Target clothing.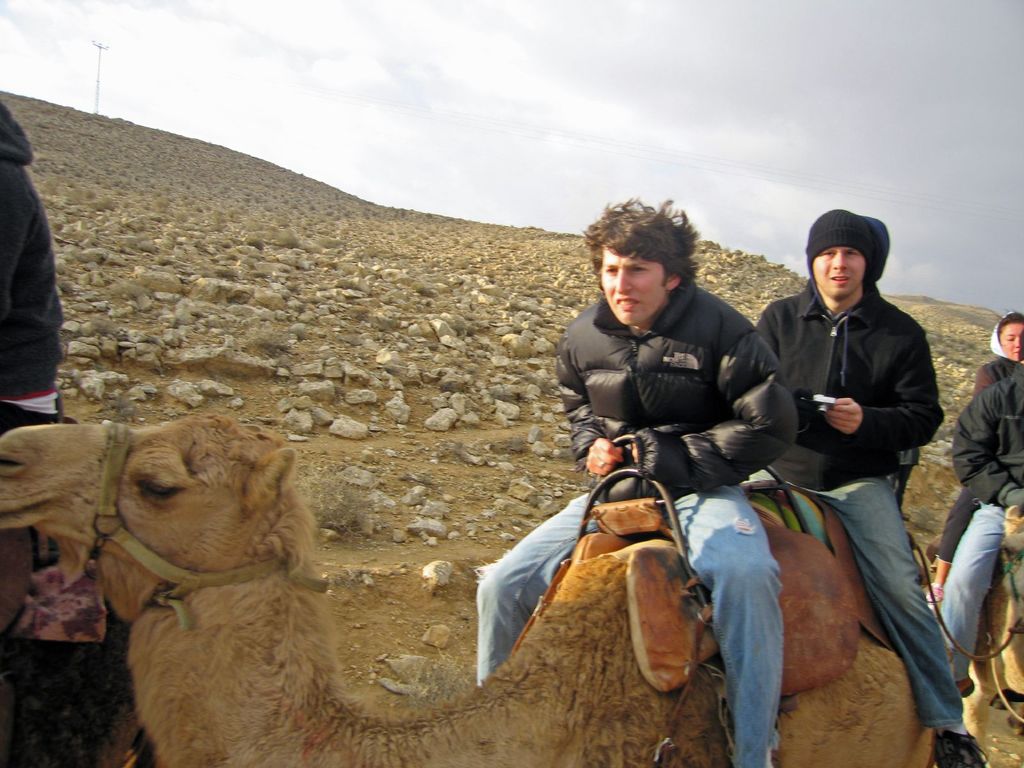
Target region: {"x1": 740, "y1": 287, "x2": 964, "y2": 728}.
